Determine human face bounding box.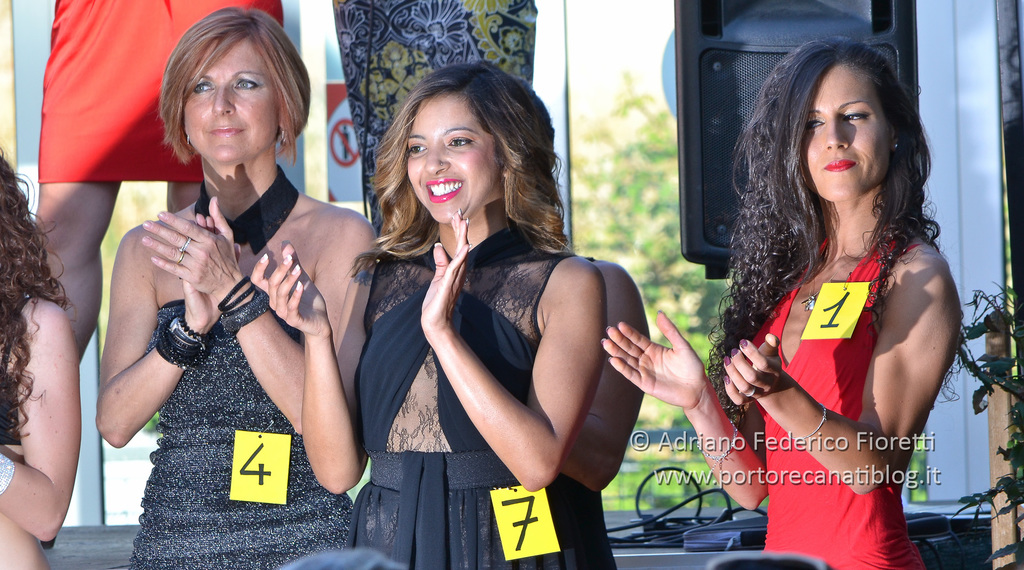
Determined: (185, 34, 281, 161).
